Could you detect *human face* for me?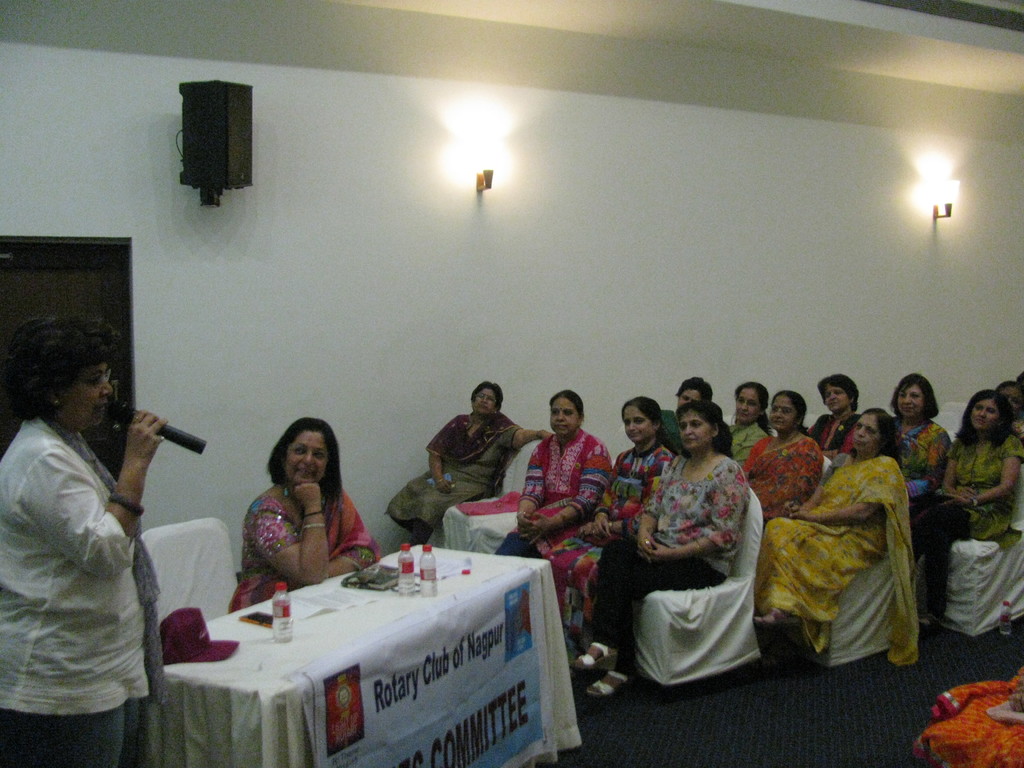
Detection result: box=[851, 415, 877, 454].
